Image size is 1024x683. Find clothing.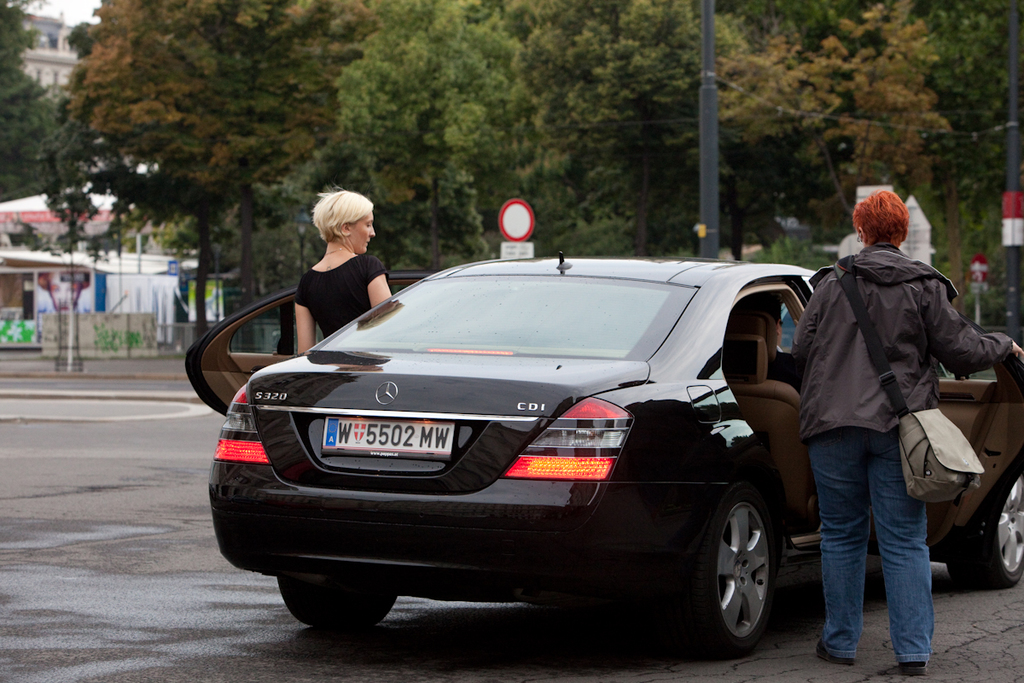
<box>781,181,1007,643</box>.
